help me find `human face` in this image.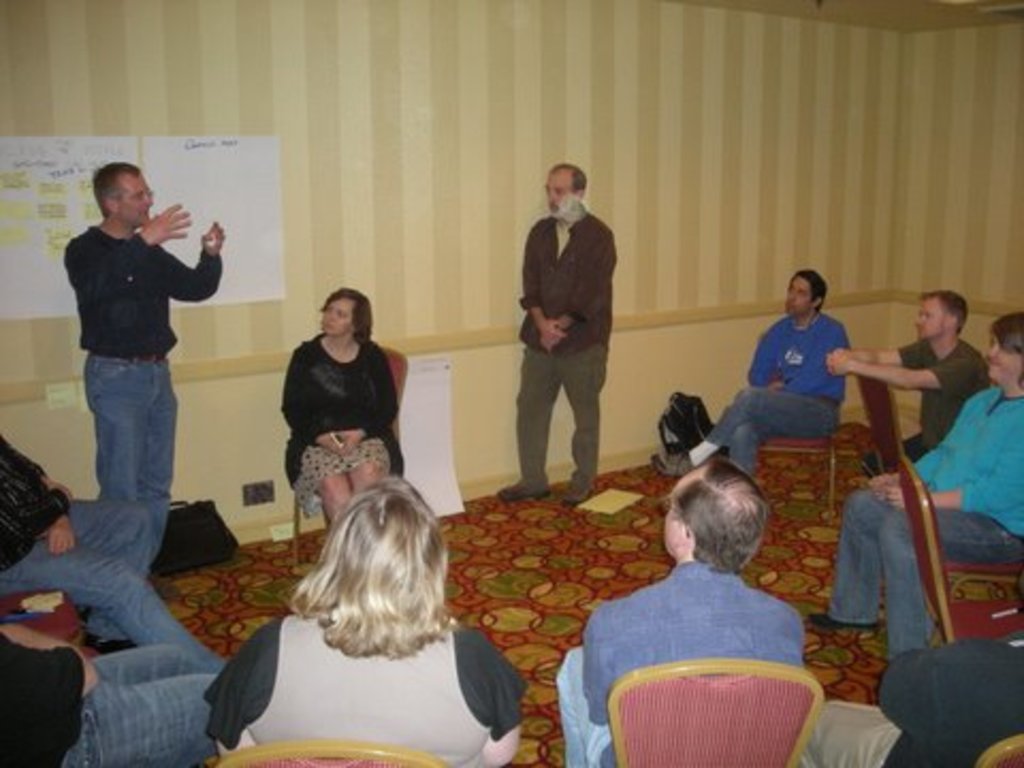
Found it: pyautogui.locateOnScreen(986, 337, 1015, 375).
